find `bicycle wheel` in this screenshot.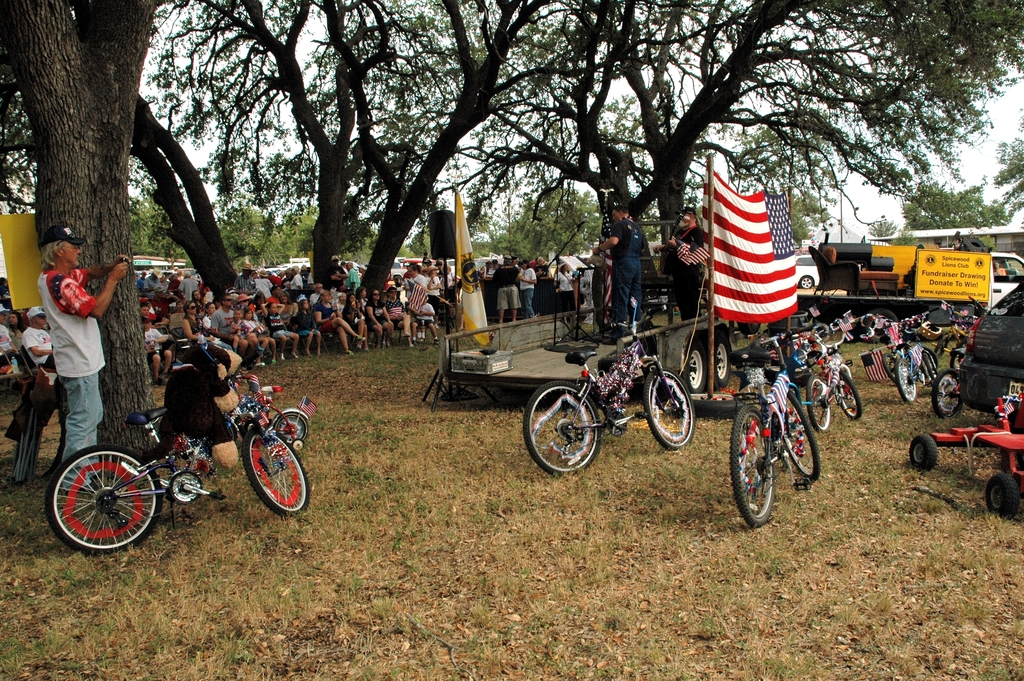
The bounding box for `bicycle wheel` is detection(783, 390, 824, 479).
